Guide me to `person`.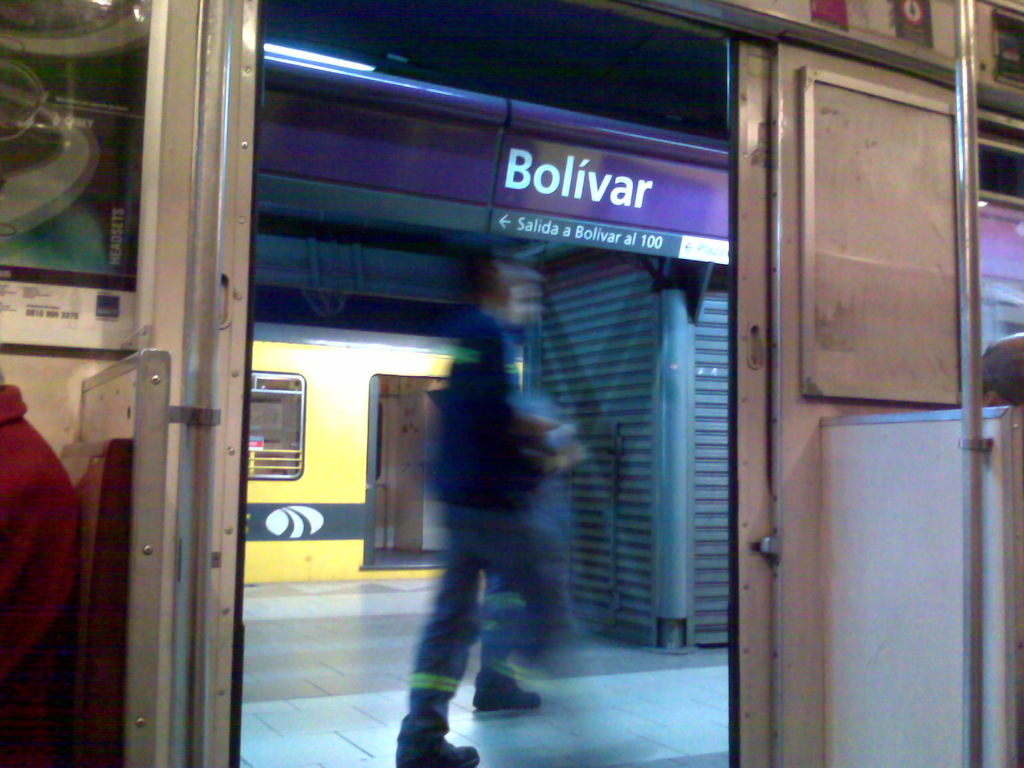
Guidance: box=[394, 232, 592, 767].
